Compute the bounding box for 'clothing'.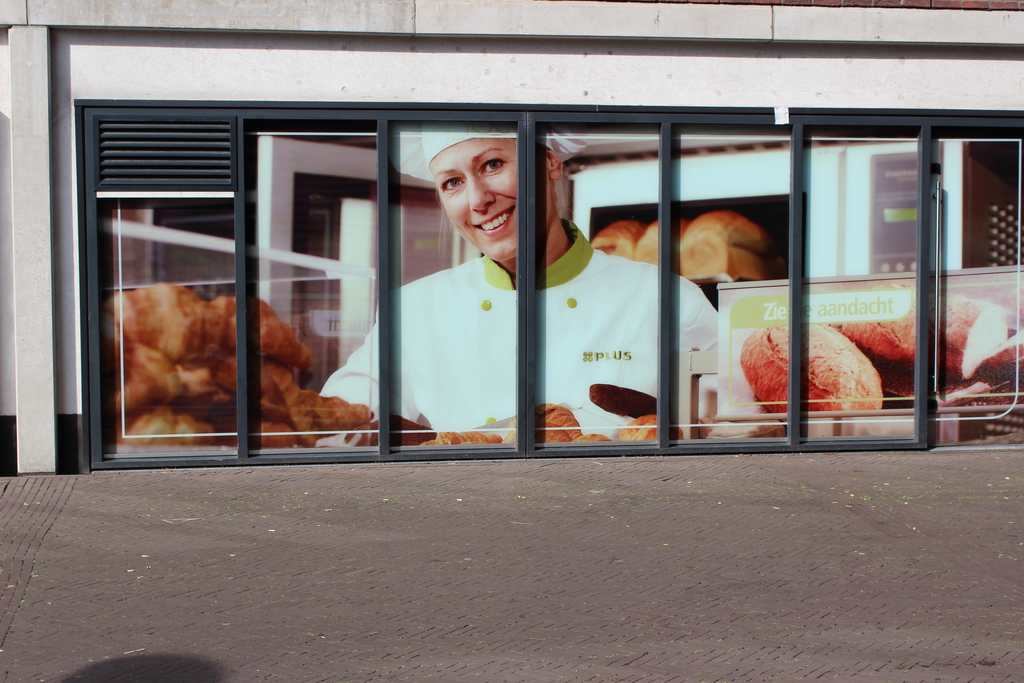
314:243:721:448.
